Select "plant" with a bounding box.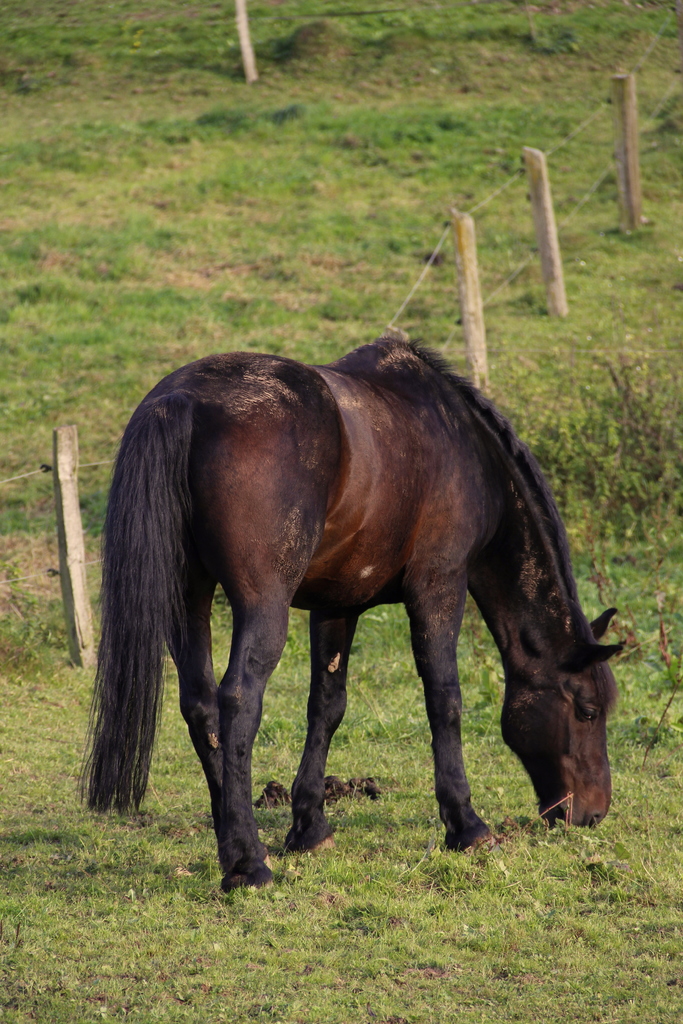
bbox(526, 339, 682, 525).
